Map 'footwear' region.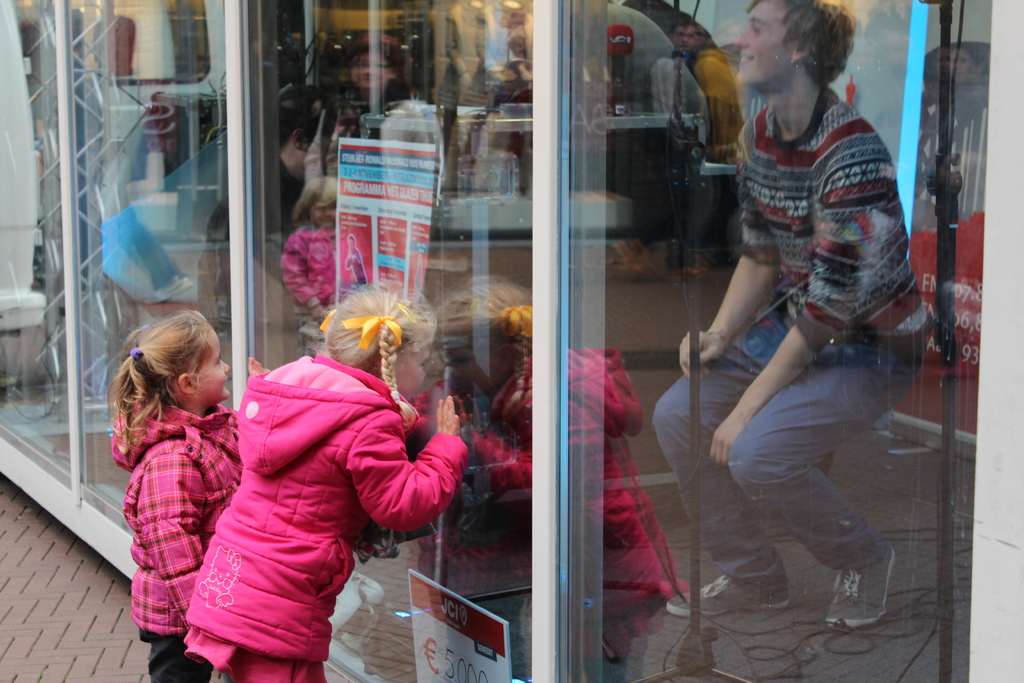
Mapped to box(671, 554, 793, 616).
